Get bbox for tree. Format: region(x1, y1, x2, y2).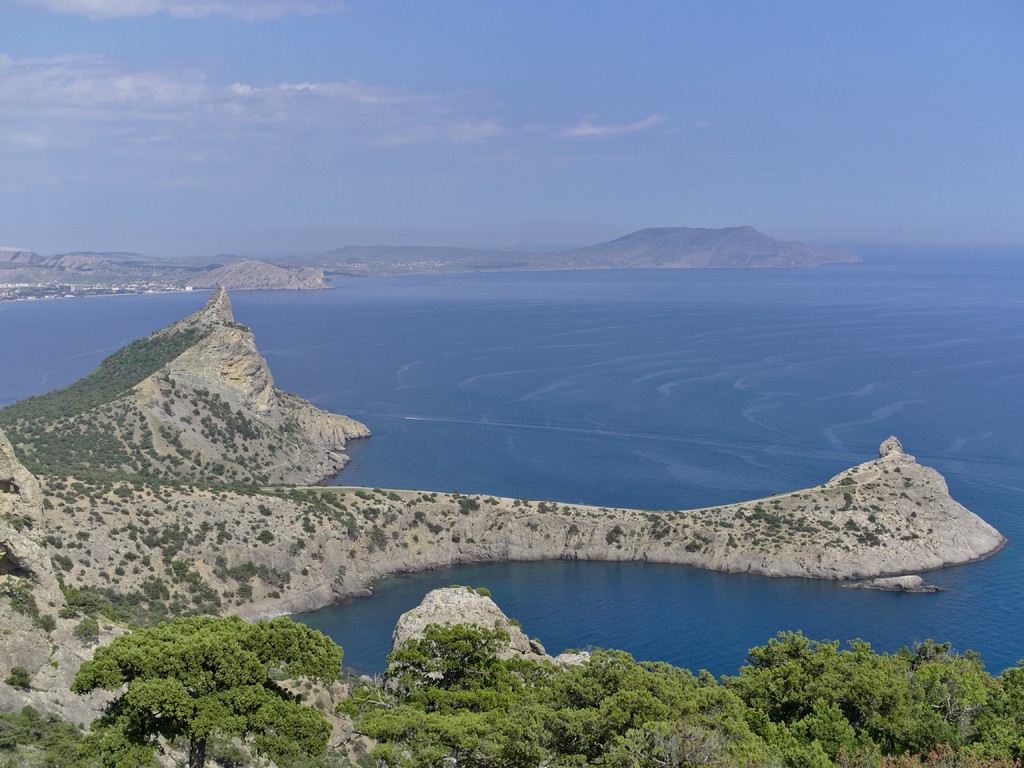
region(5, 512, 33, 529).
